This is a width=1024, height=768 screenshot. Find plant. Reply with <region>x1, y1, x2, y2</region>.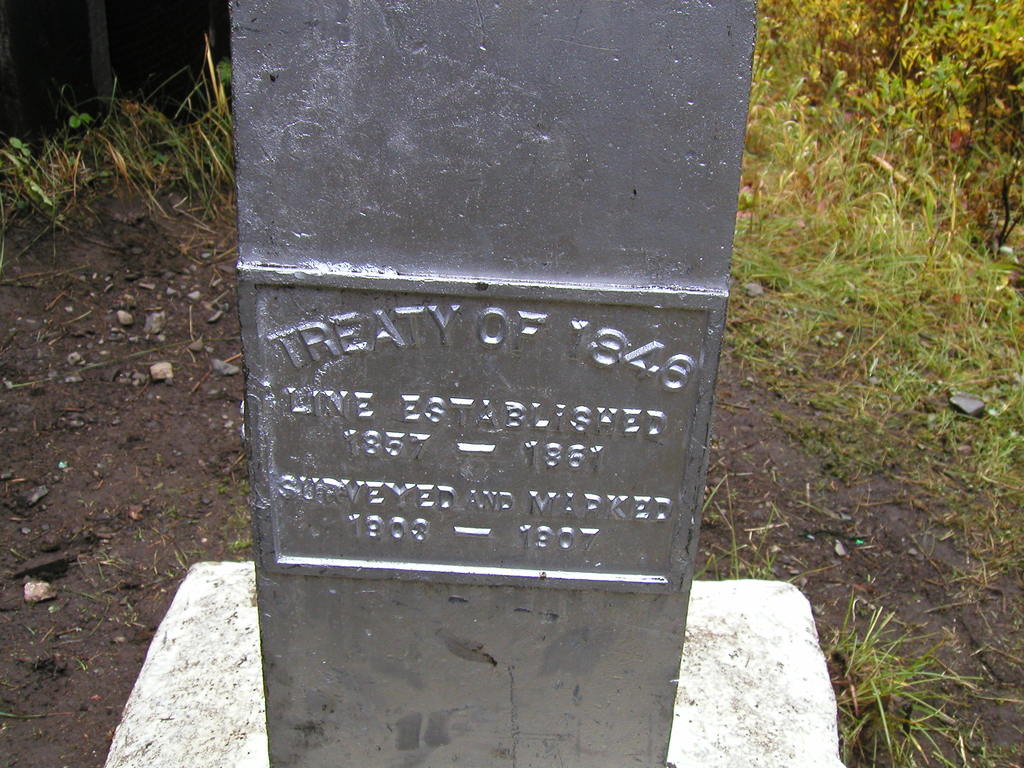
<region>800, 607, 922, 758</region>.
